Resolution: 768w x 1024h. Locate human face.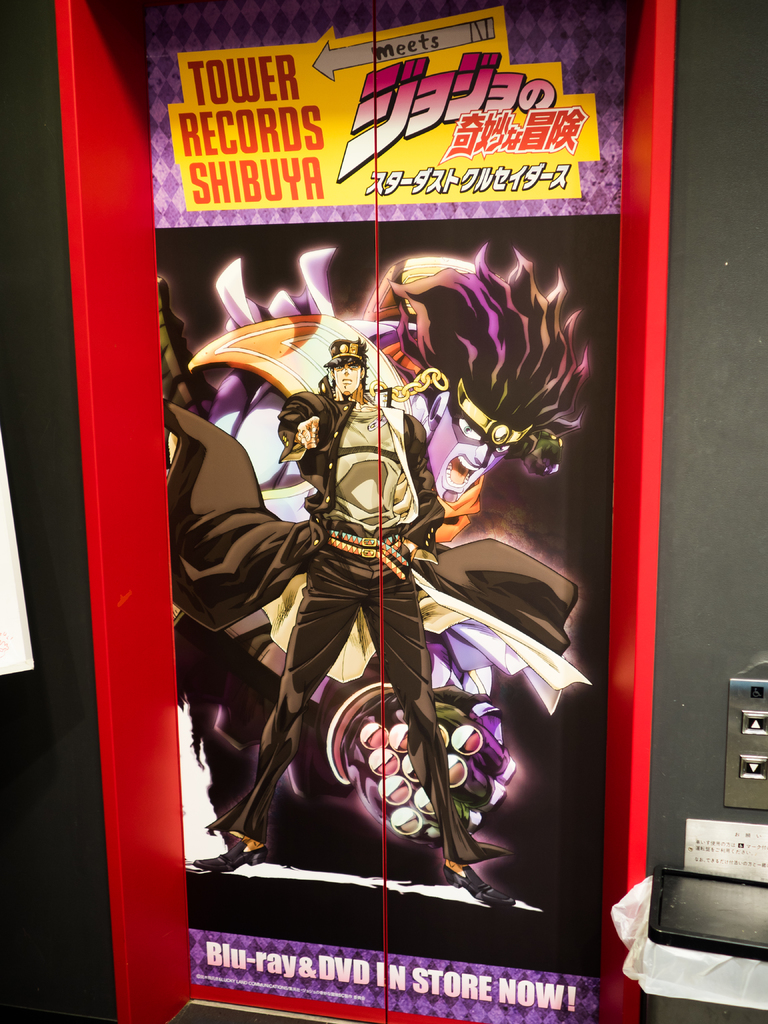
x1=334, y1=363, x2=362, y2=394.
